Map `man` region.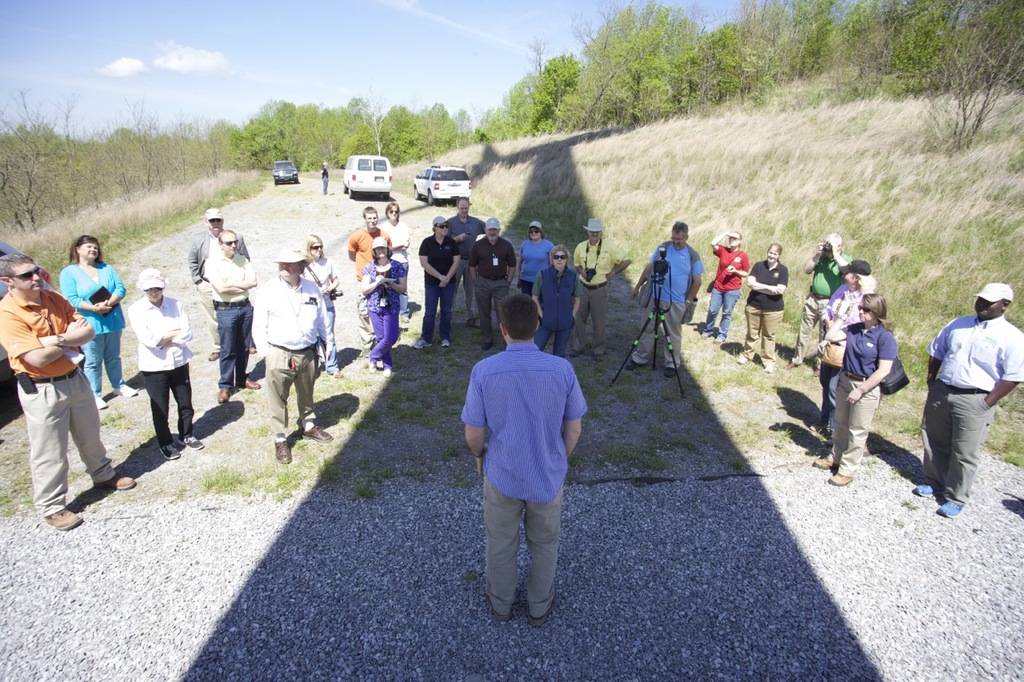
Mapped to <bbox>801, 229, 858, 380</bbox>.
